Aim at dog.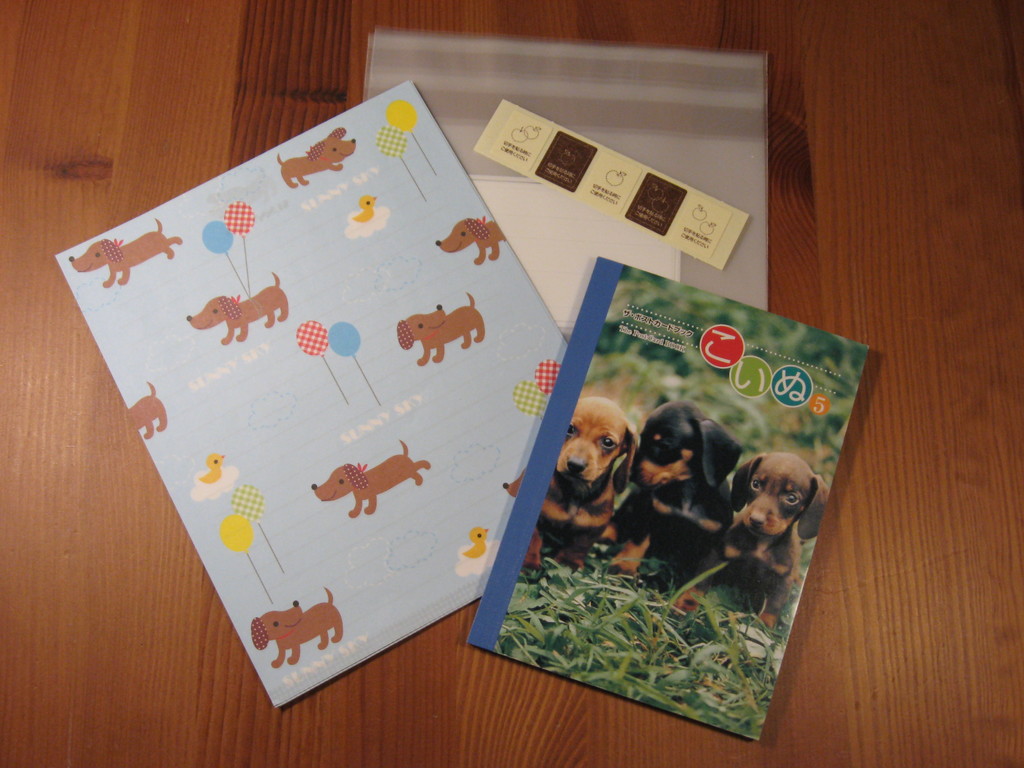
Aimed at [668, 454, 829, 636].
